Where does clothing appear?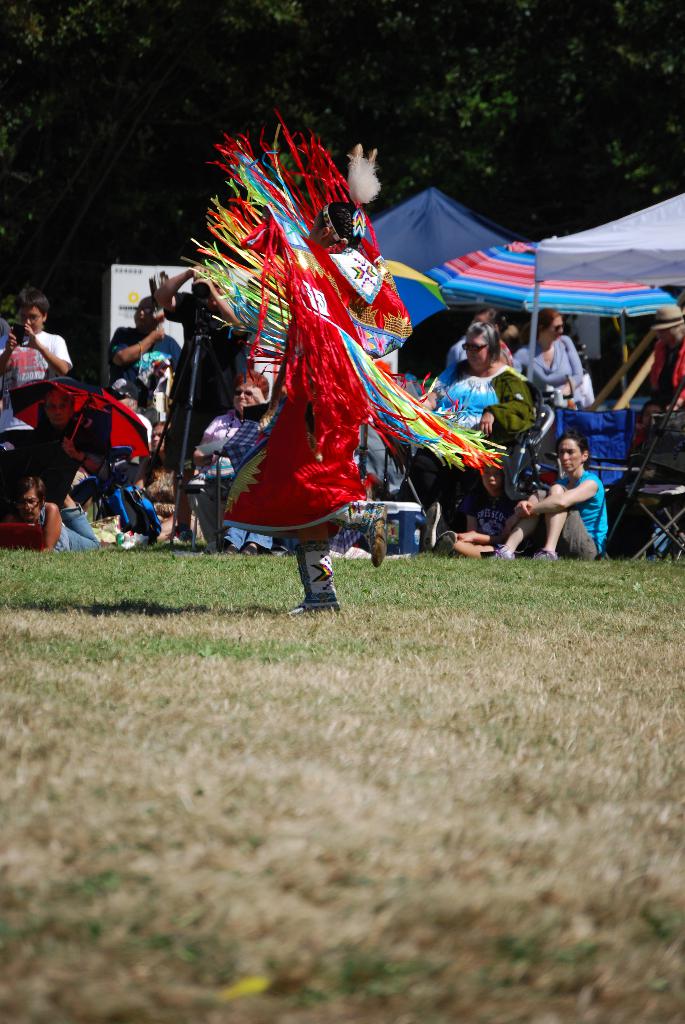
Appears at x1=198 y1=404 x2=279 y2=550.
